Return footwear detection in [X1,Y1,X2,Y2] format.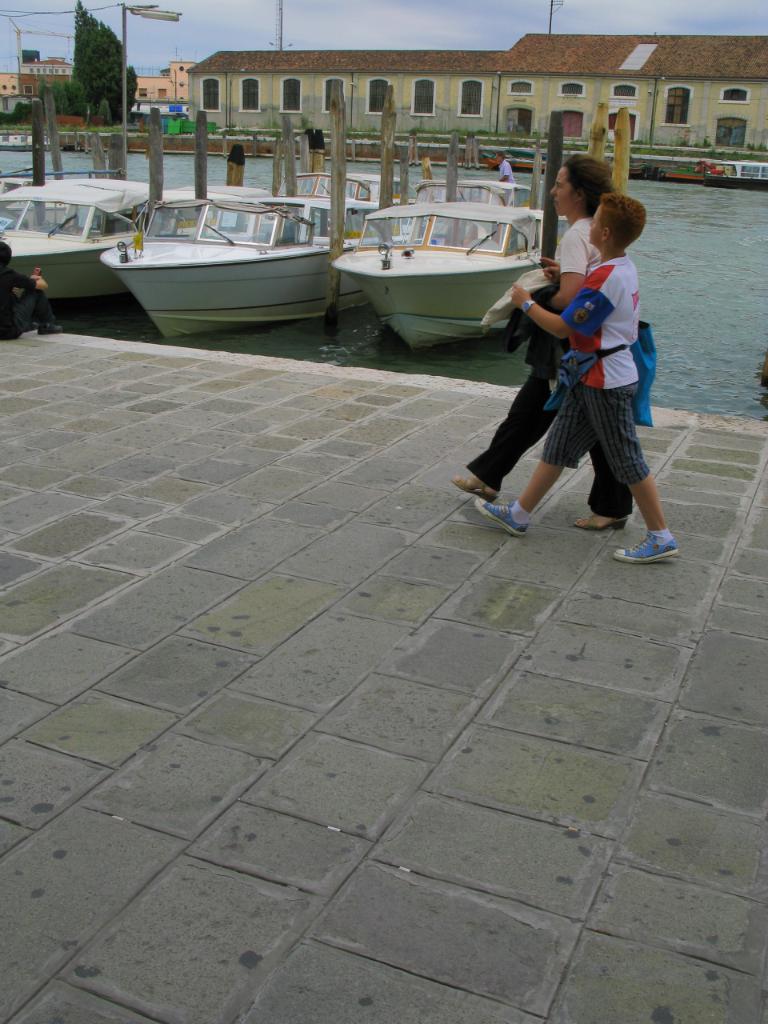
[612,537,678,563].
